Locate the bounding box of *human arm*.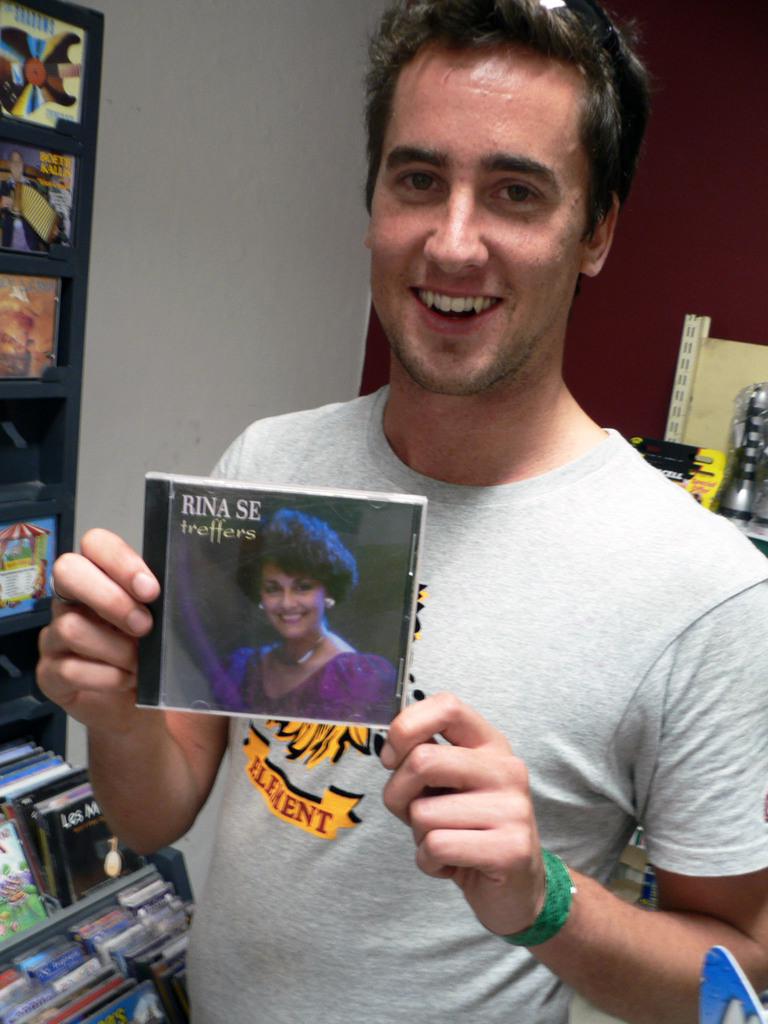
Bounding box: locate(38, 456, 236, 862).
